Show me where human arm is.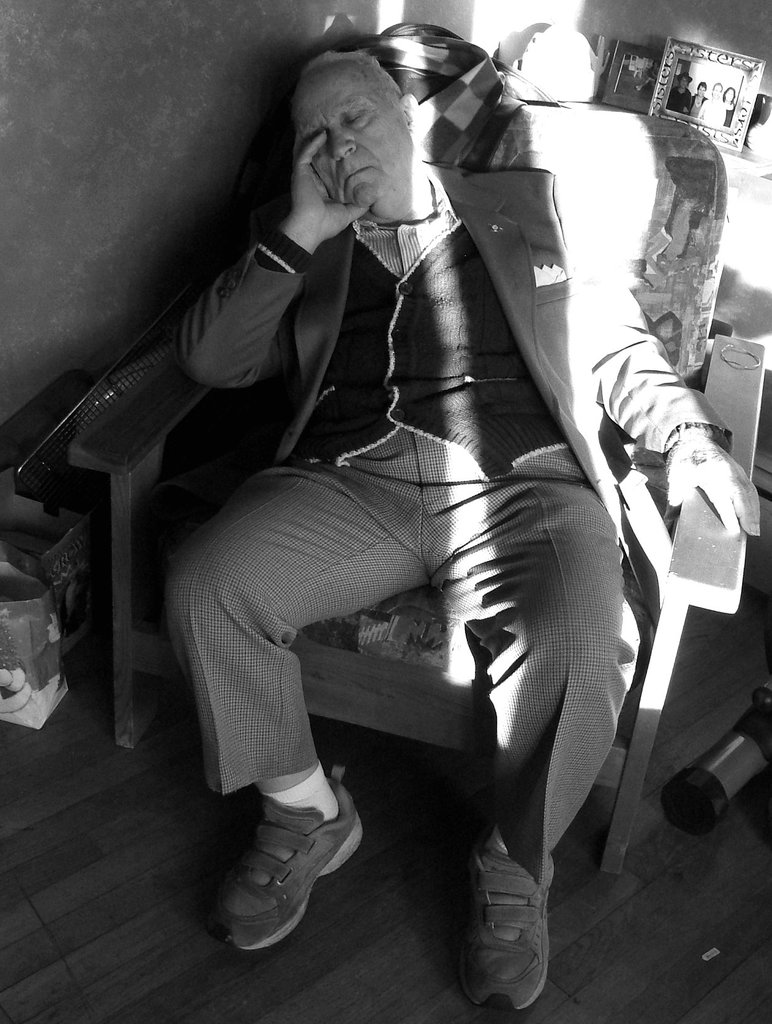
human arm is at bbox(550, 169, 771, 550).
